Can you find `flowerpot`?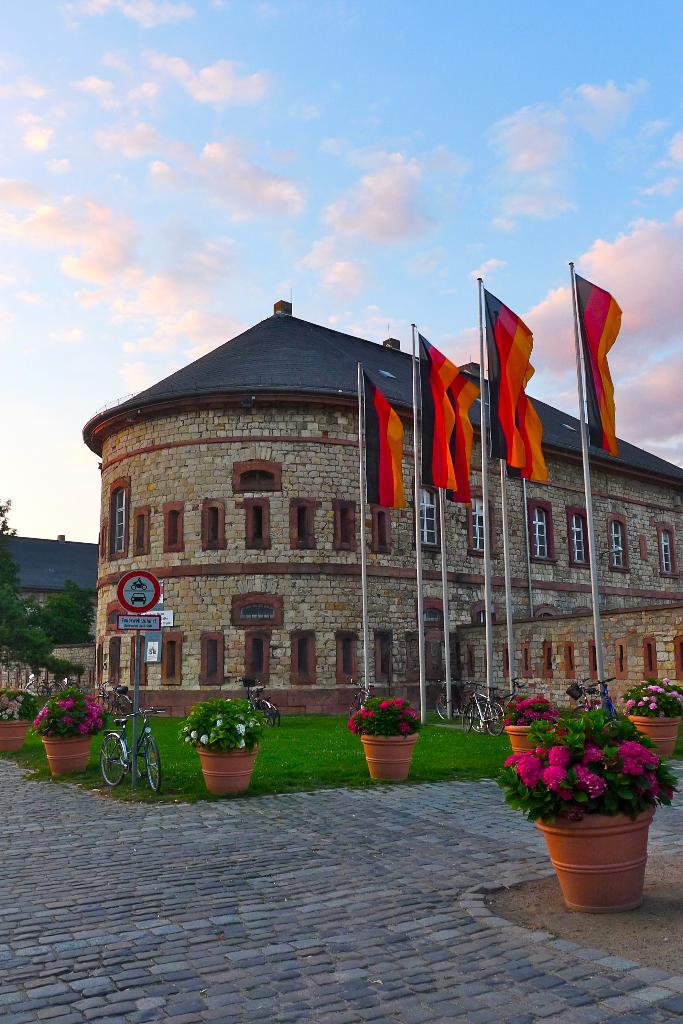
Yes, bounding box: box(360, 735, 422, 783).
